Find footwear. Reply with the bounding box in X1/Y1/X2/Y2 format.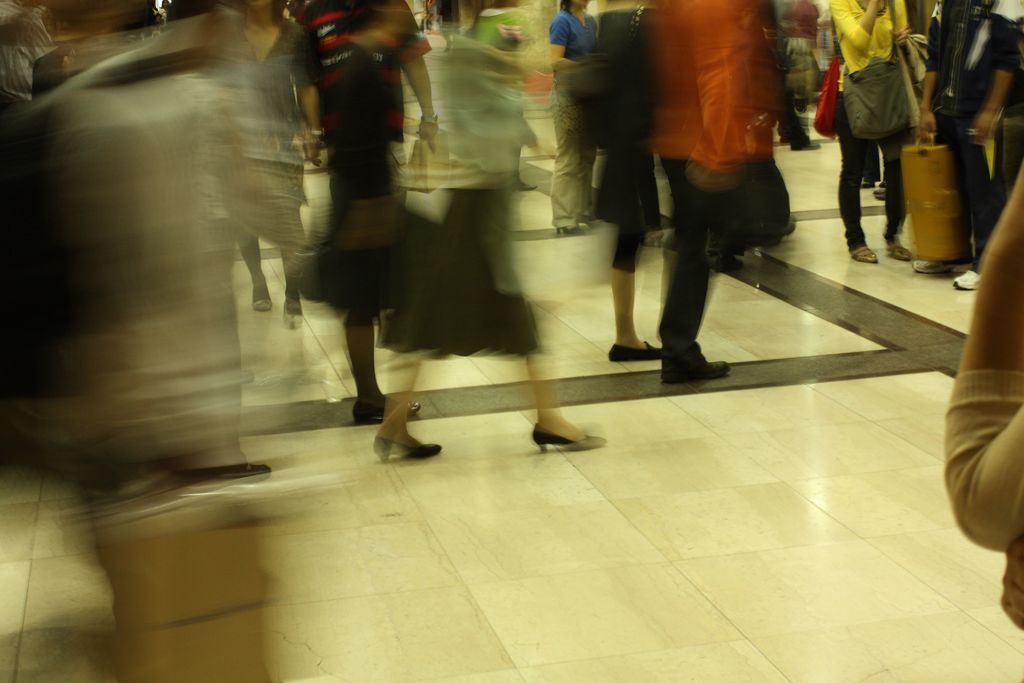
874/183/884/204.
